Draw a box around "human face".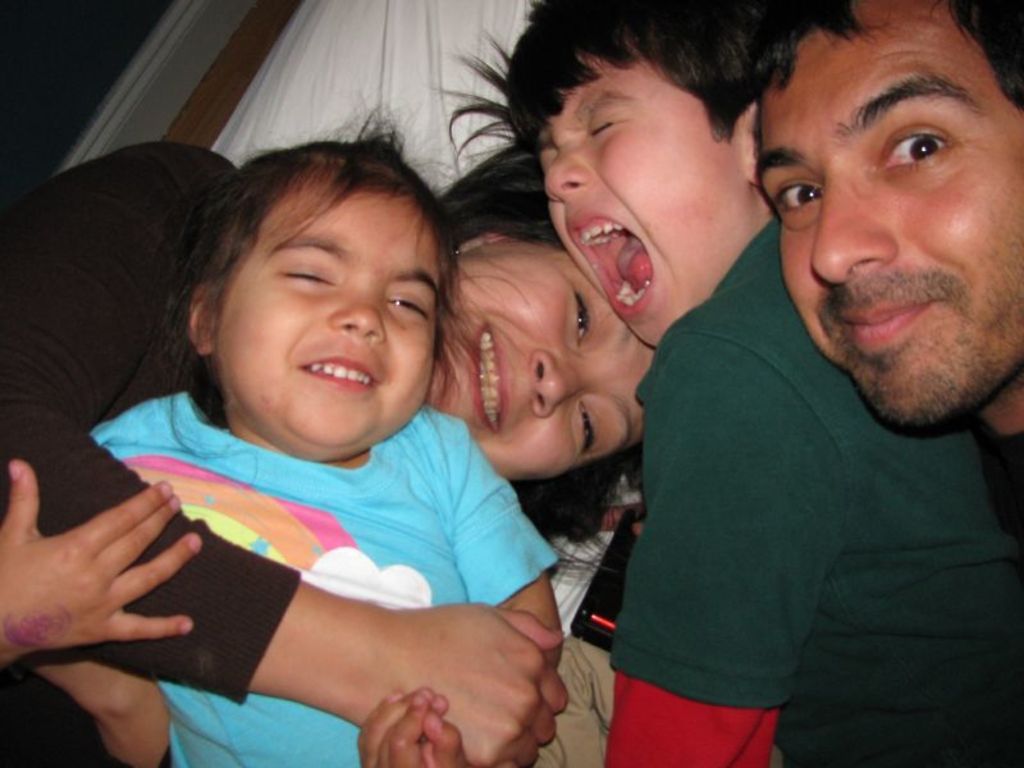
BBox(753, 0, 1023, 431).
